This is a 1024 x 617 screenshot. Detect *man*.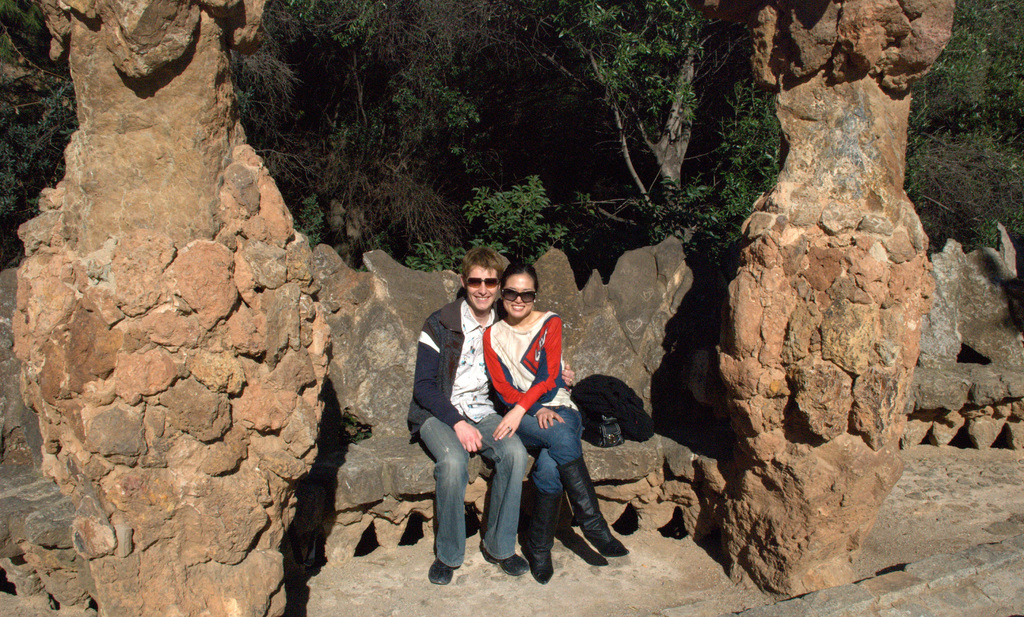
[x1=404, y1=243, x2=534, y2=583].
